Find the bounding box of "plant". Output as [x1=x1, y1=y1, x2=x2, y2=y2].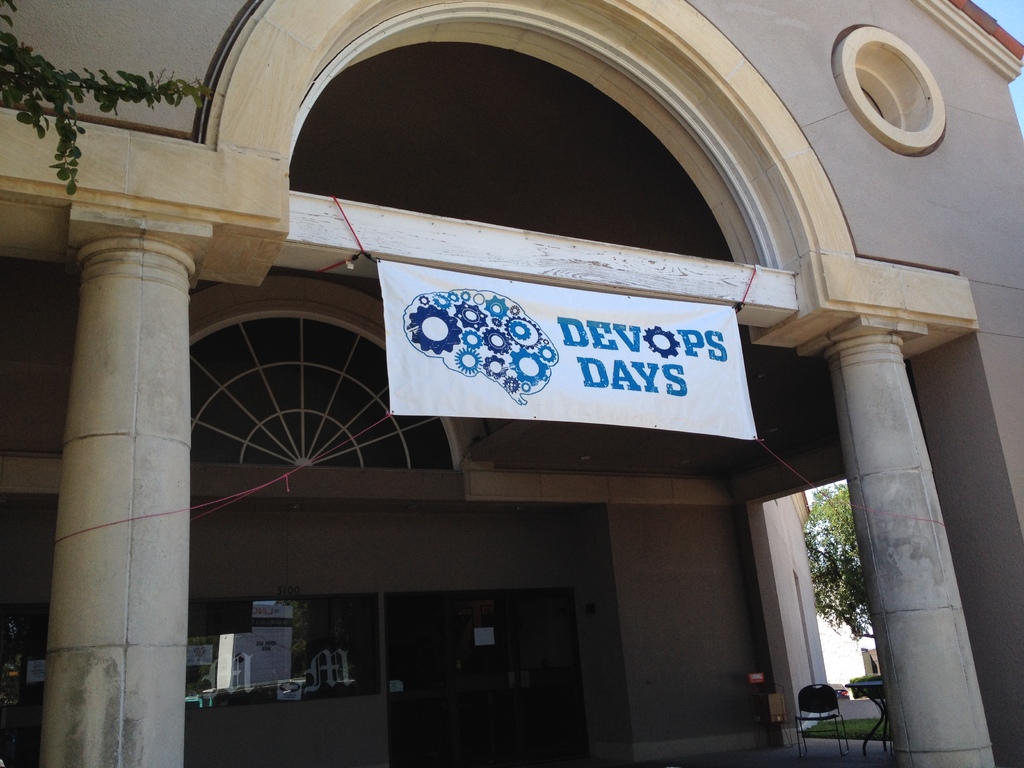
[x1=797, y1=714, x2=886, y2=744].
